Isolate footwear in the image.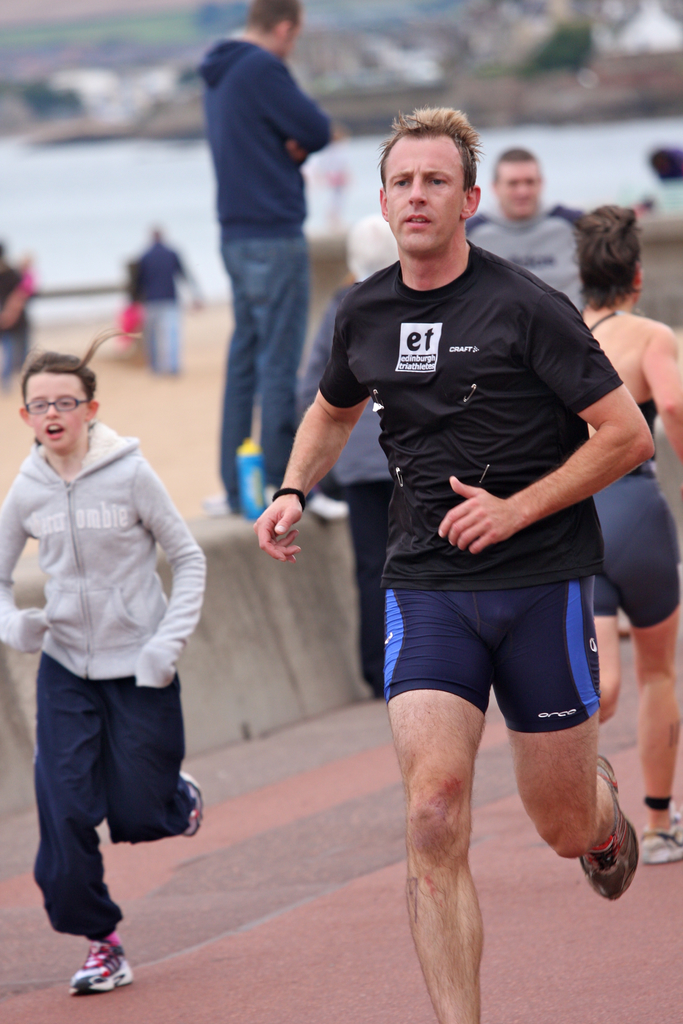
Isolated region: select_region(566, 751, 638, 912).
